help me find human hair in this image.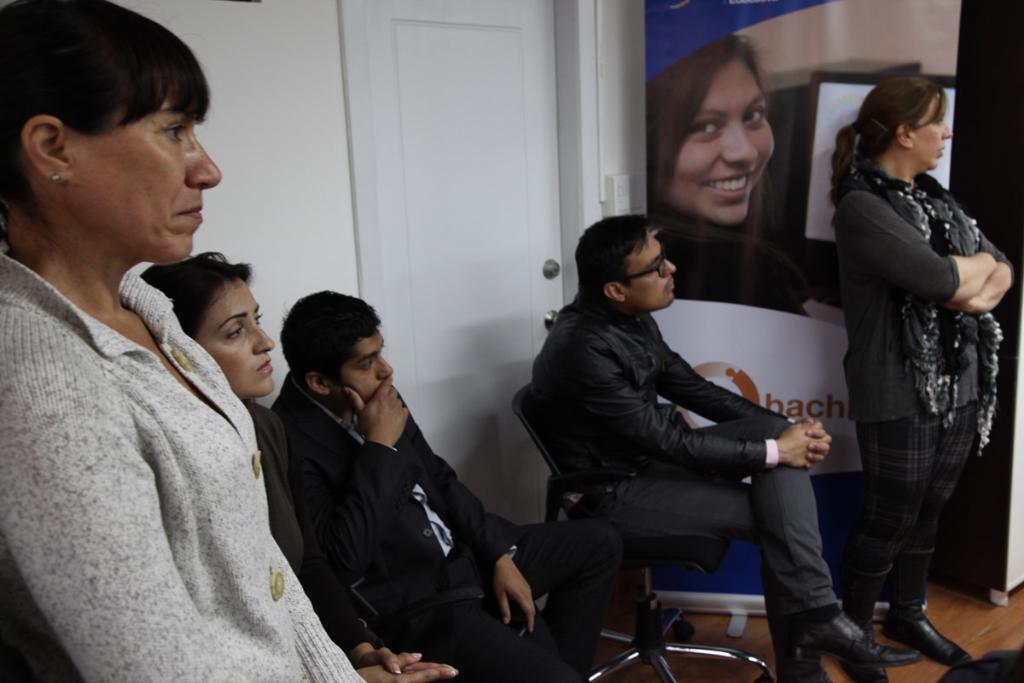
Found it: [15, 0, 204, 203].
